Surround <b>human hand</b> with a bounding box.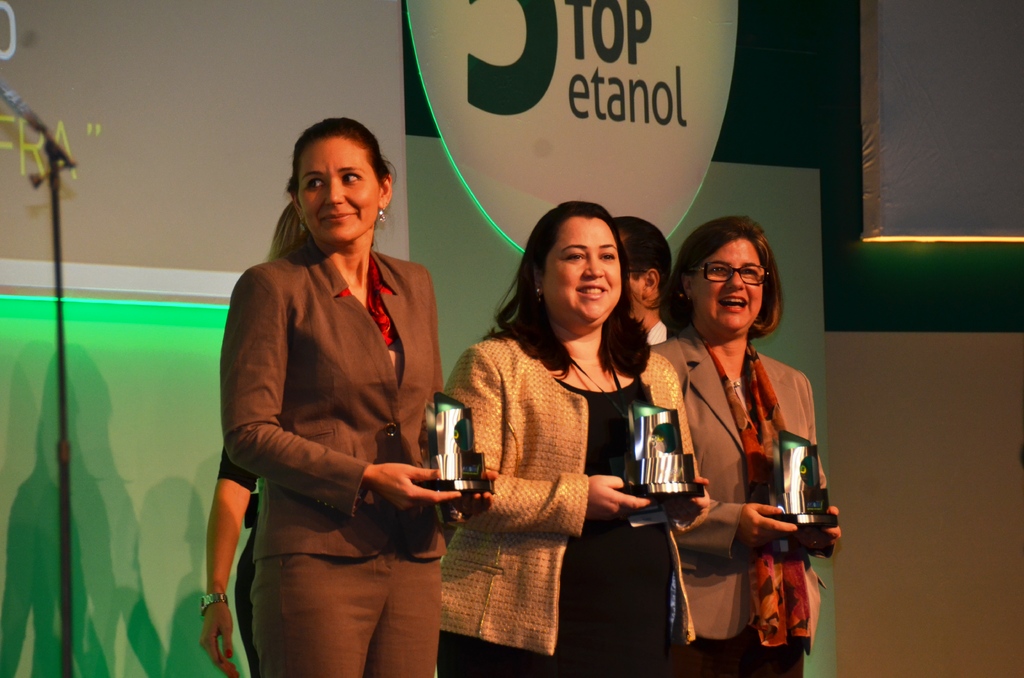
Rect(664, 472, 712, 536).
